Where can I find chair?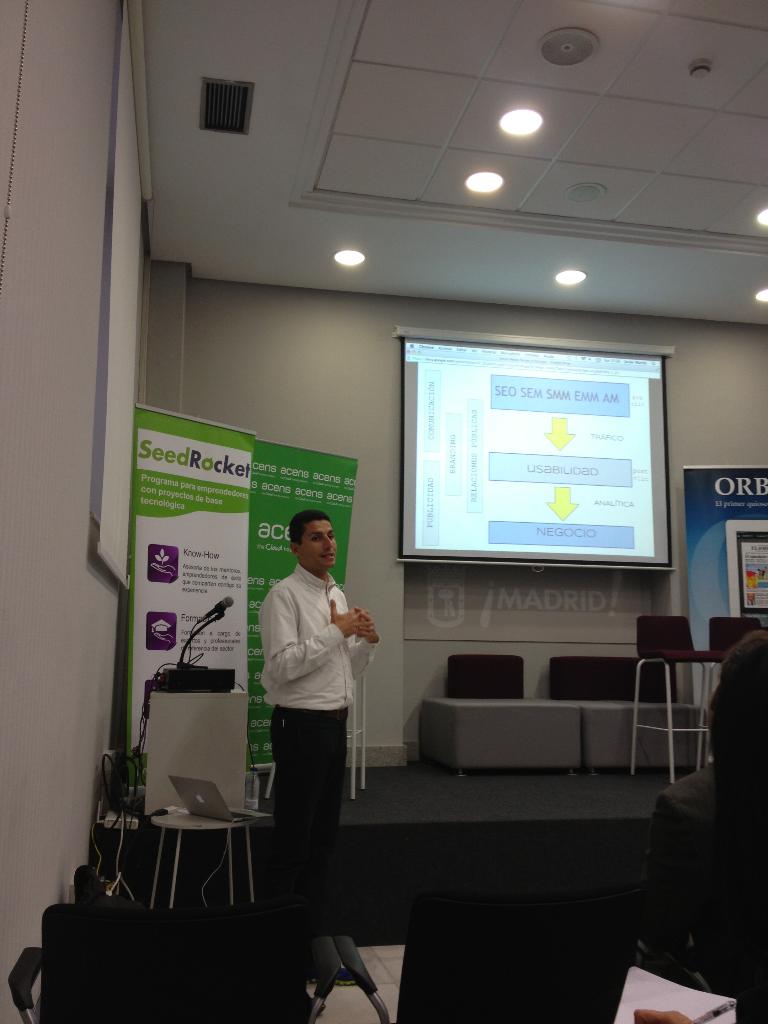
You can find it at <box>627,801,767,995</box>.
